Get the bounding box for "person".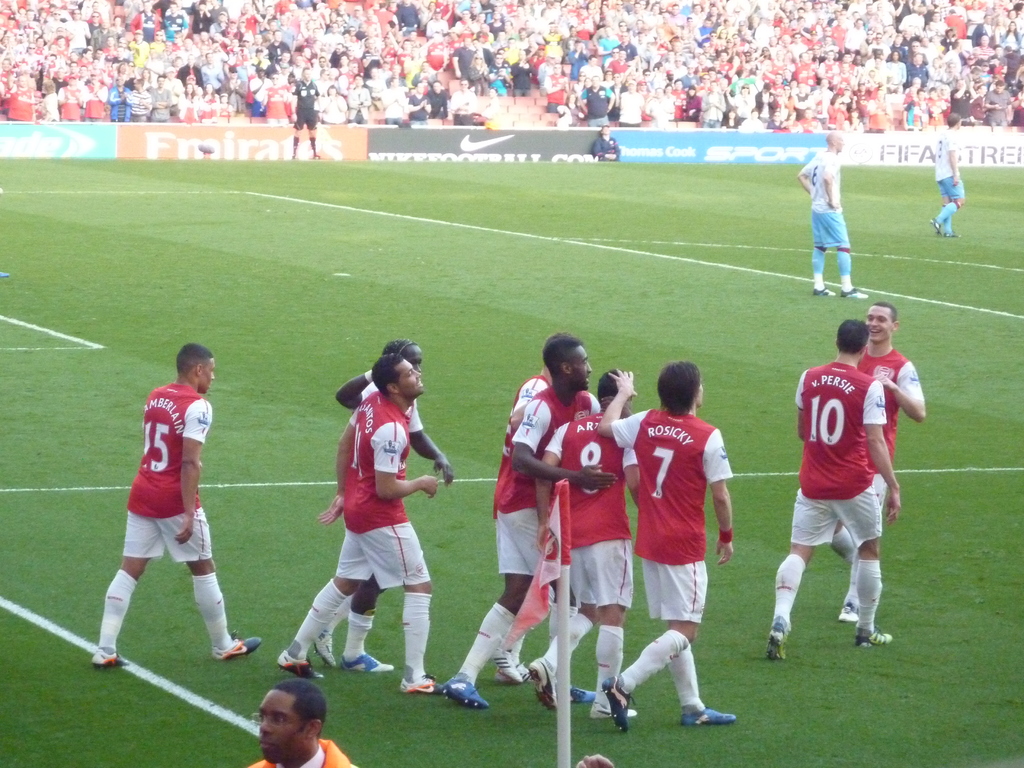
(x1=595, y1=125, x2=624, y2=163).
